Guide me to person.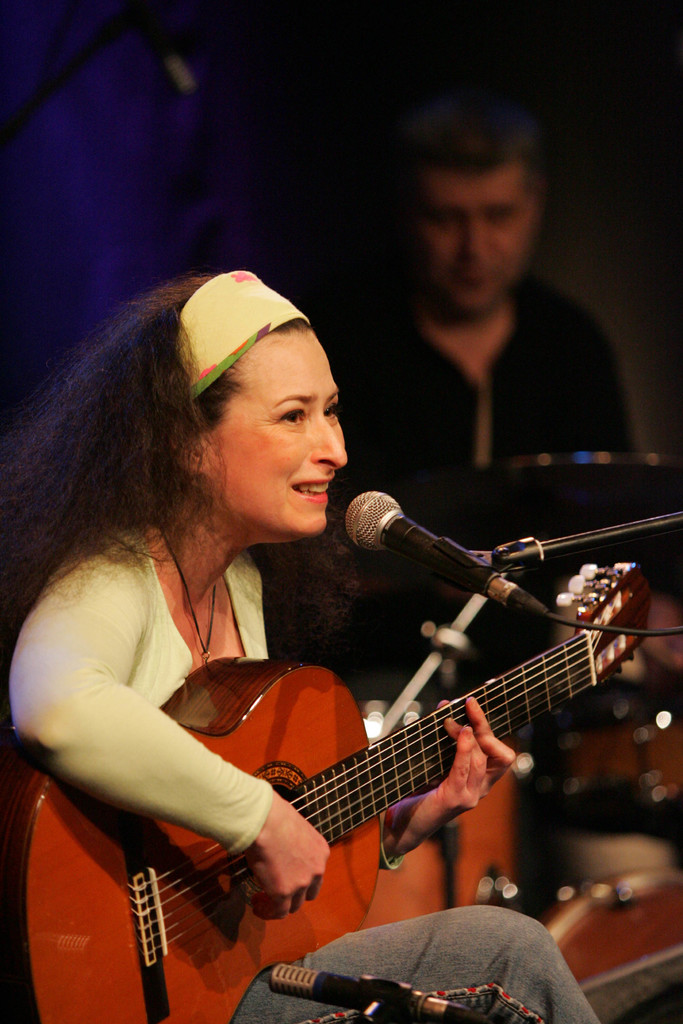
Guidance: 342:104:635:488.
